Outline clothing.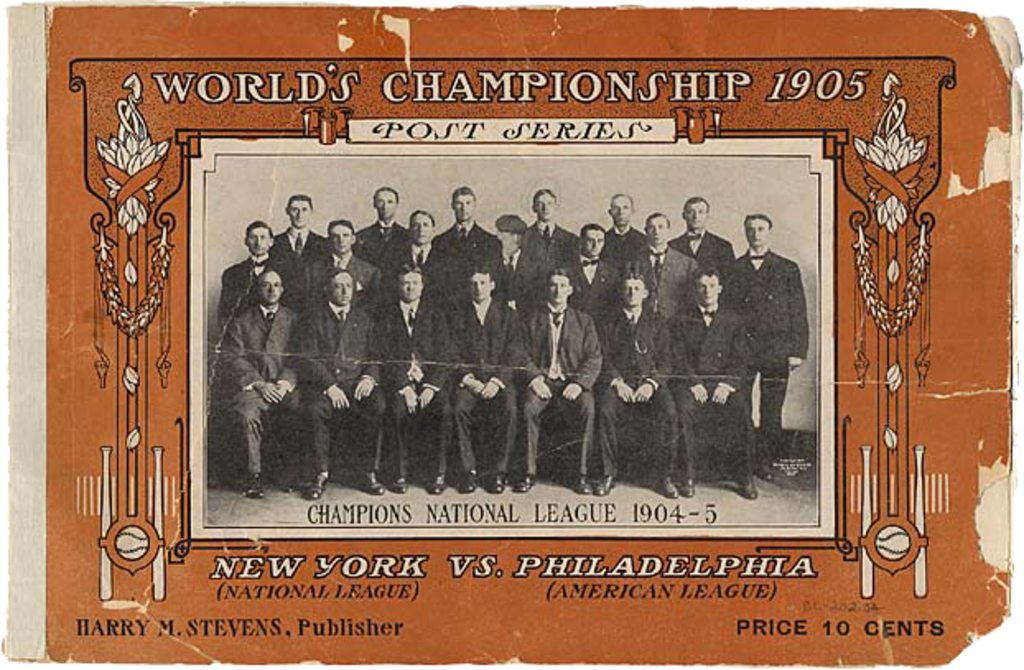
Outline: (296,306,393,479).
